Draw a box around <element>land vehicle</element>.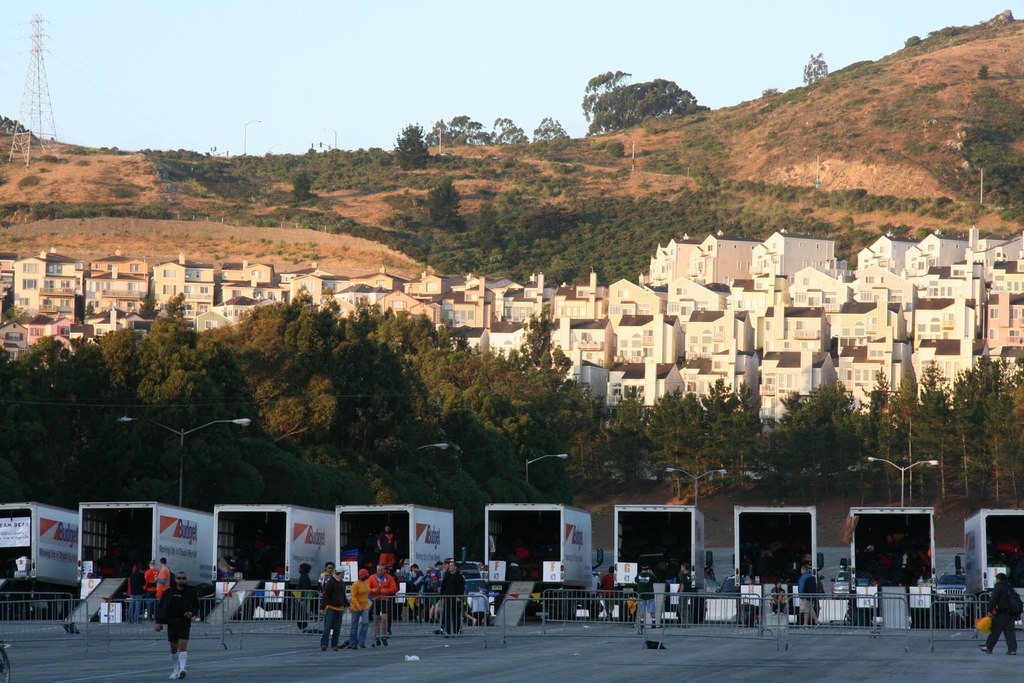
(334, 504, 457, 625).
